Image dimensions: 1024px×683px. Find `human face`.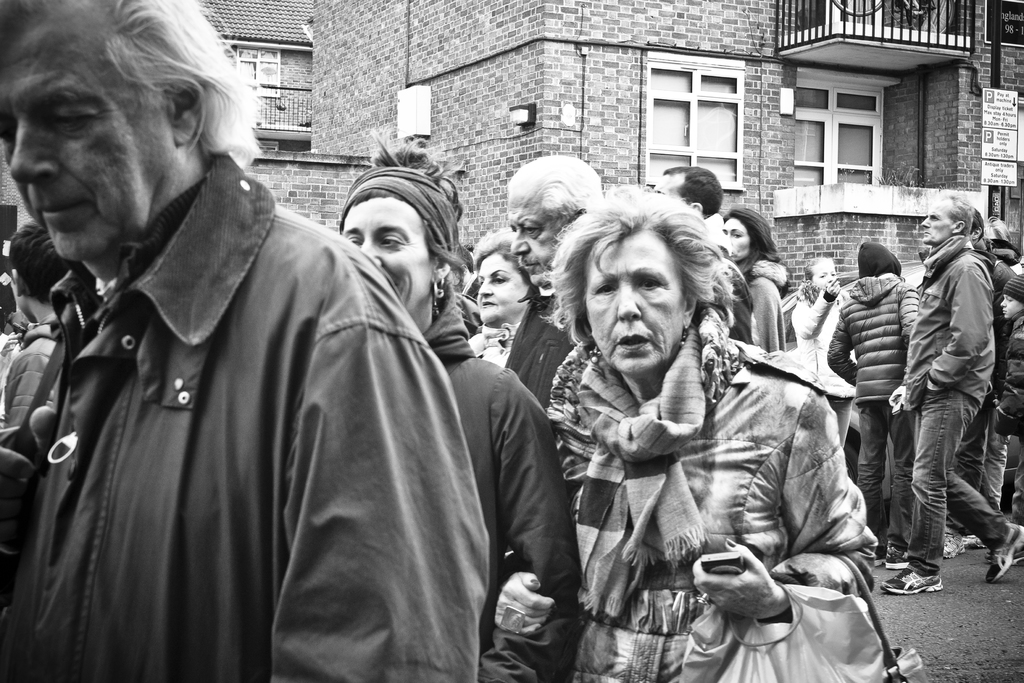
select_region(923, 204, 954, 243).
